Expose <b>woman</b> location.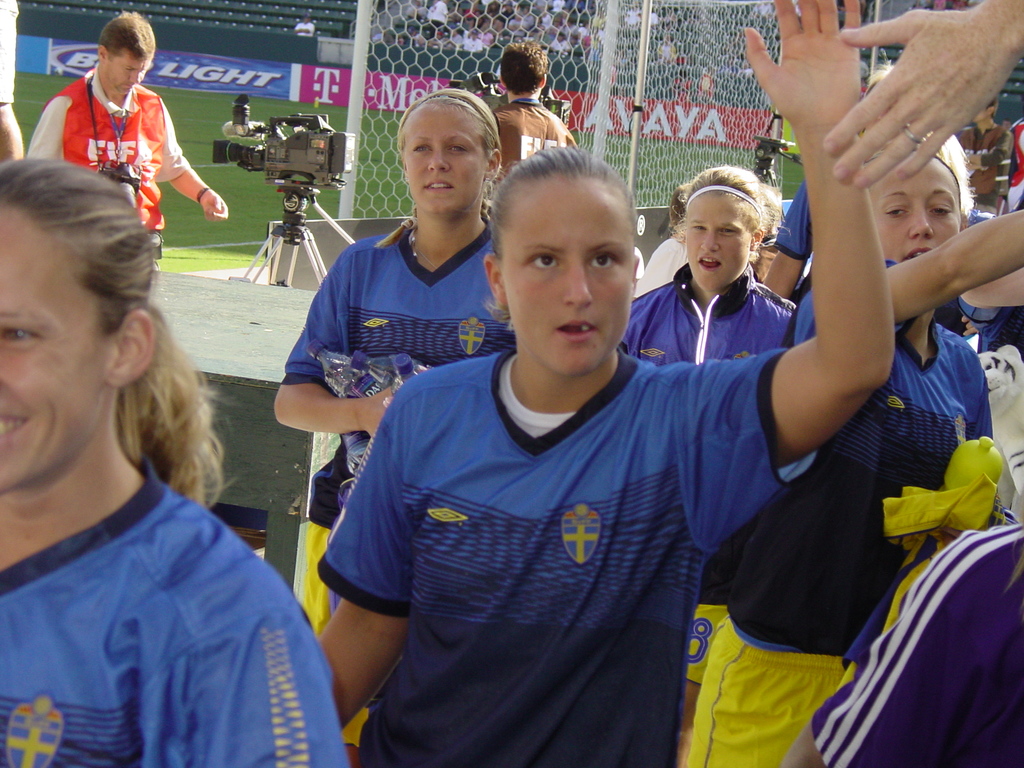
Exposed at bbox=[273, 83, 522, 767].
